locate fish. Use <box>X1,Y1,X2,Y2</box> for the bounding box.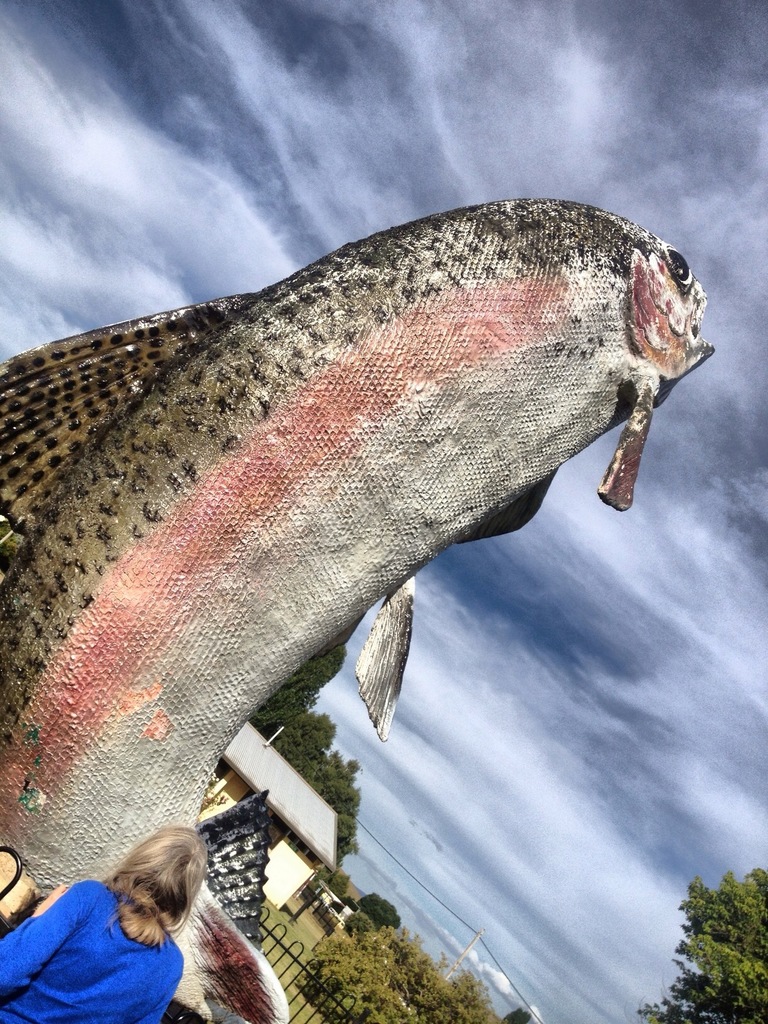
<box>0,198,716,1021</box>.
